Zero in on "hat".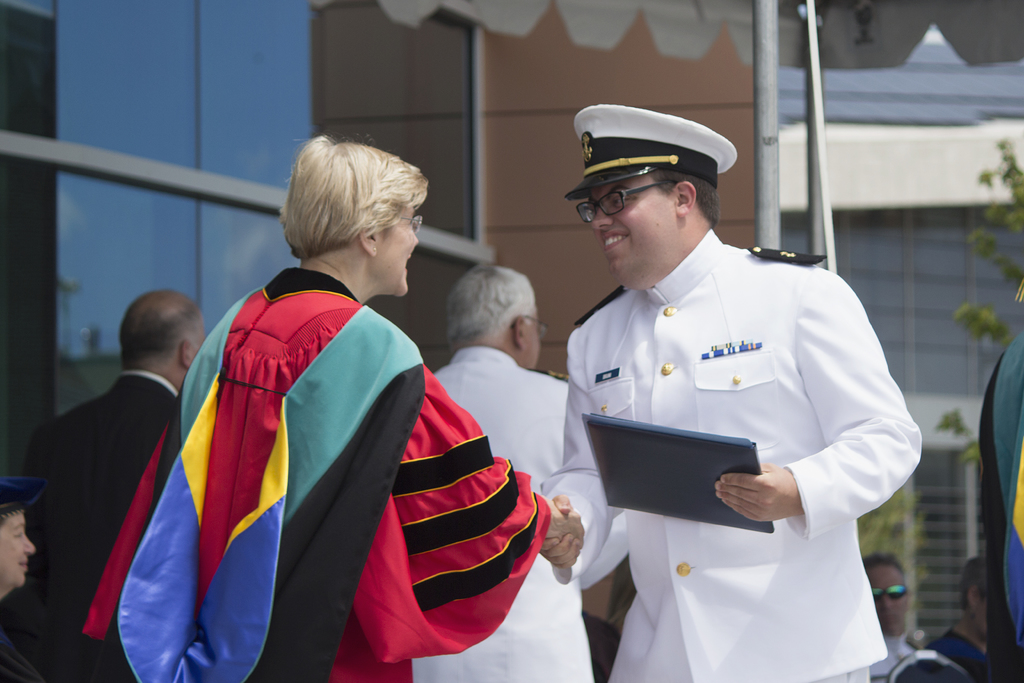
Zeroed in: 561,102,736,204.
